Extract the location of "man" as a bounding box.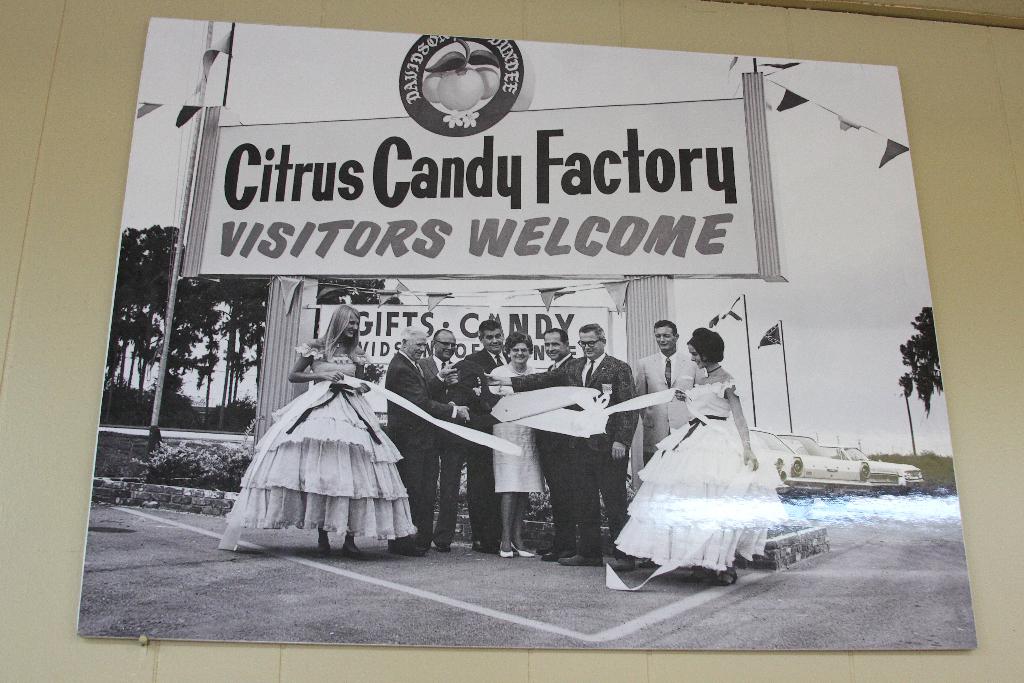
<box>465,318,511,552</box>.
